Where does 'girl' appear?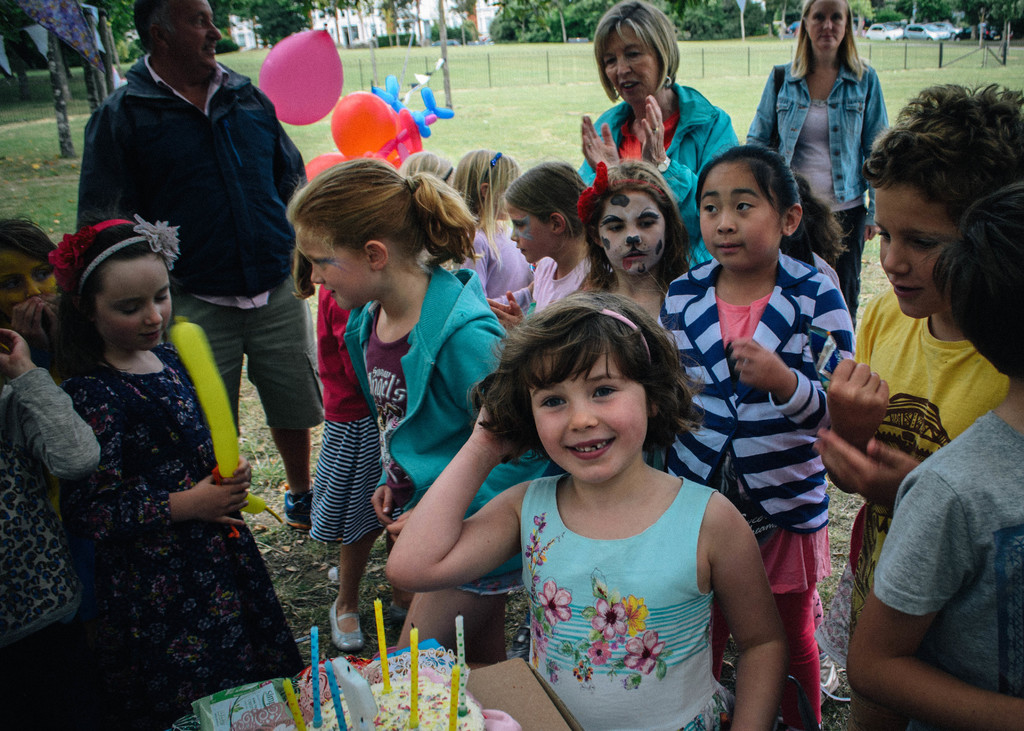
Appears at region(1, 328, 102, 687).
